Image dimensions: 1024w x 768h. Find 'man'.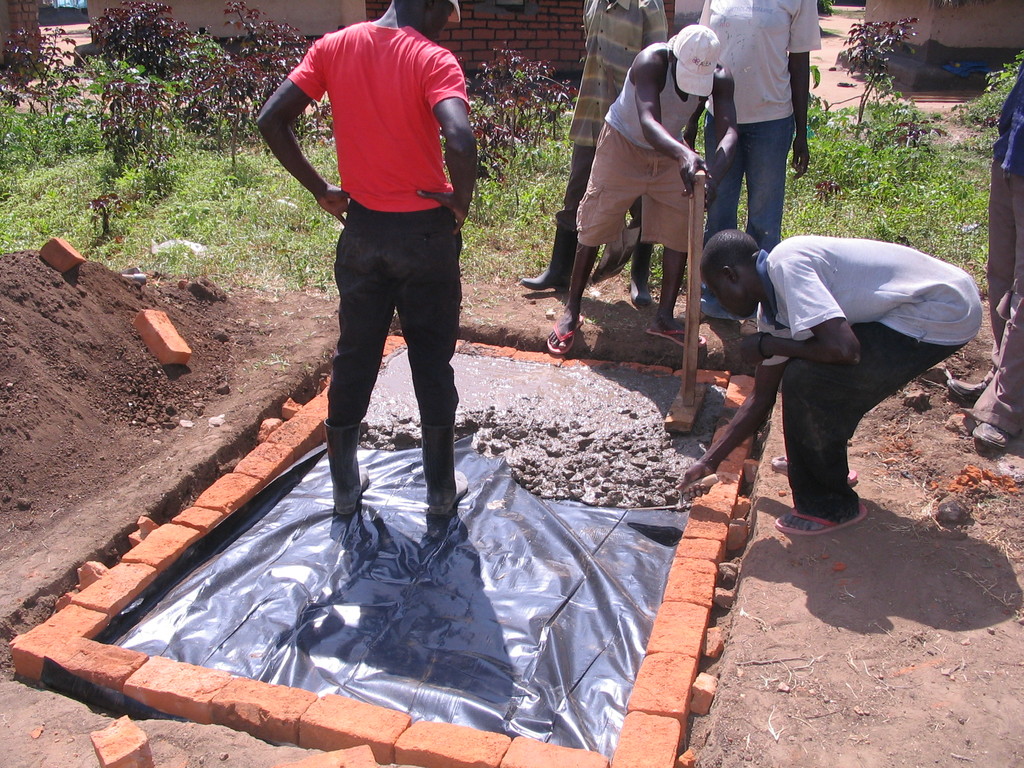
pyautogui.locateOnScreen(939, 61, 1023, 460).
